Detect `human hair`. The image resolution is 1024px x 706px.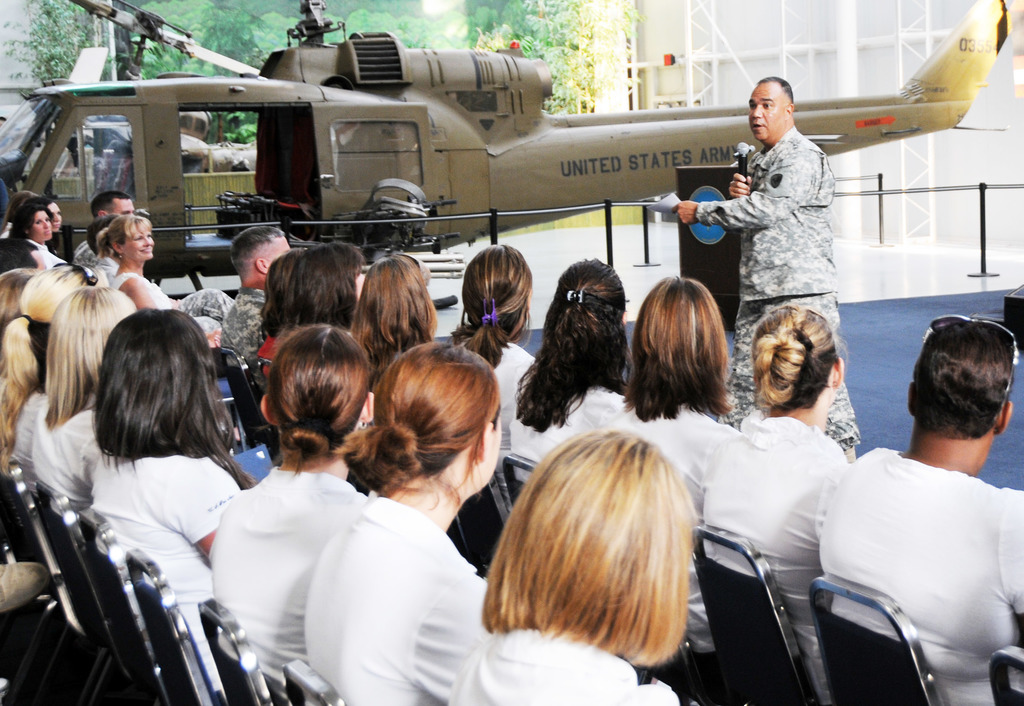
514, 255, 630, 431.
